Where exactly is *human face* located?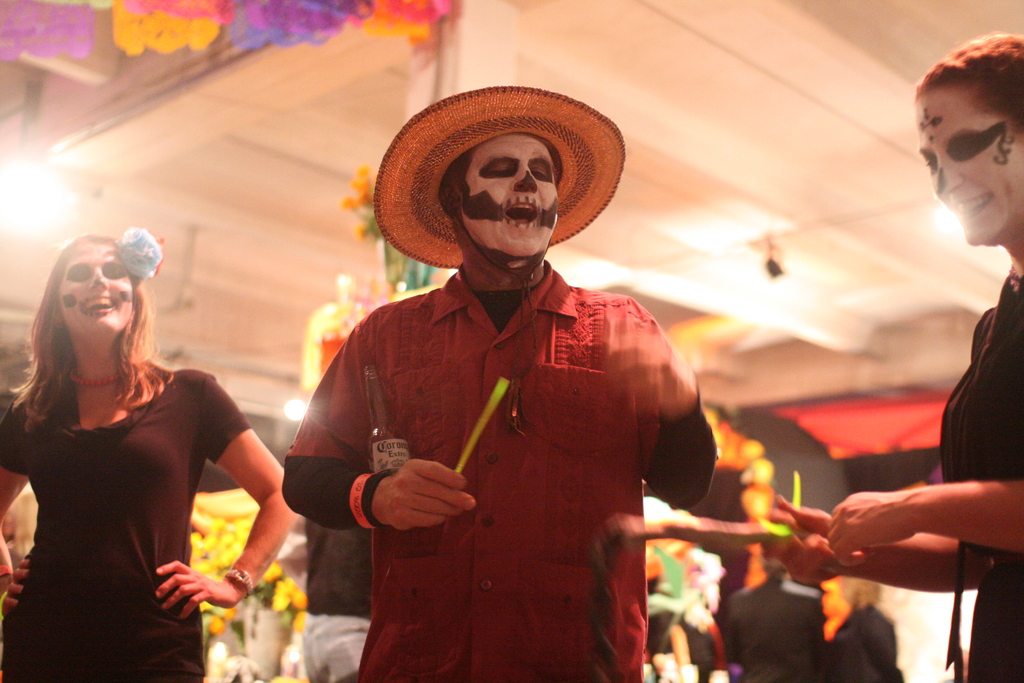
Its bounding box is (462, 136, 563, 265).
